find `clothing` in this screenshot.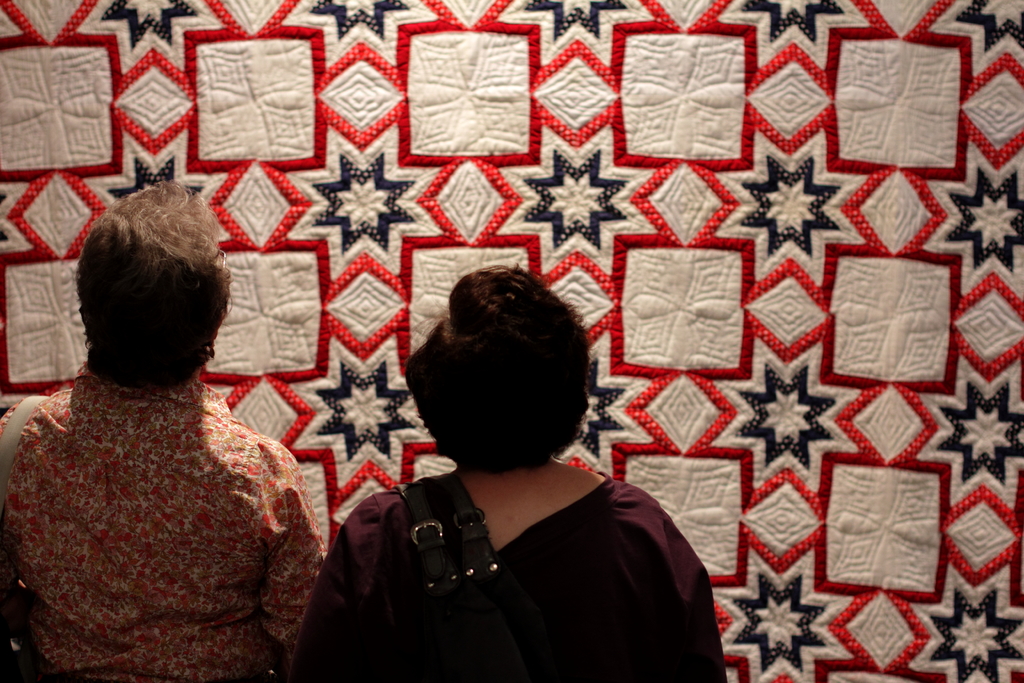
The bounding box for `clothing` is (6, 276, 333, 675).
